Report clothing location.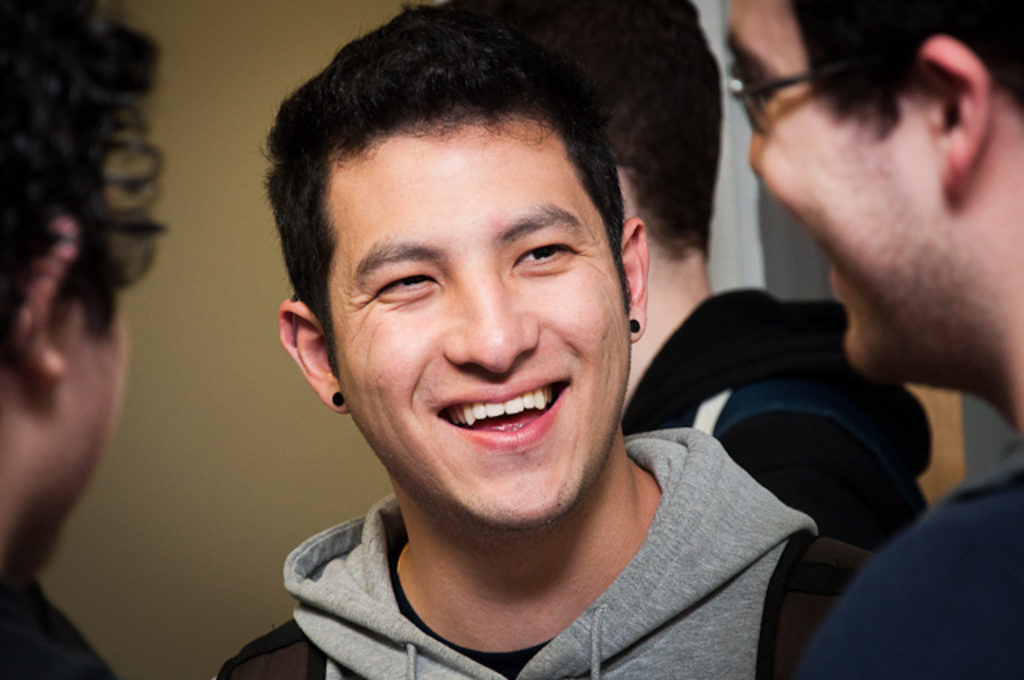
Report: detection(630, 274, 928, 547).
